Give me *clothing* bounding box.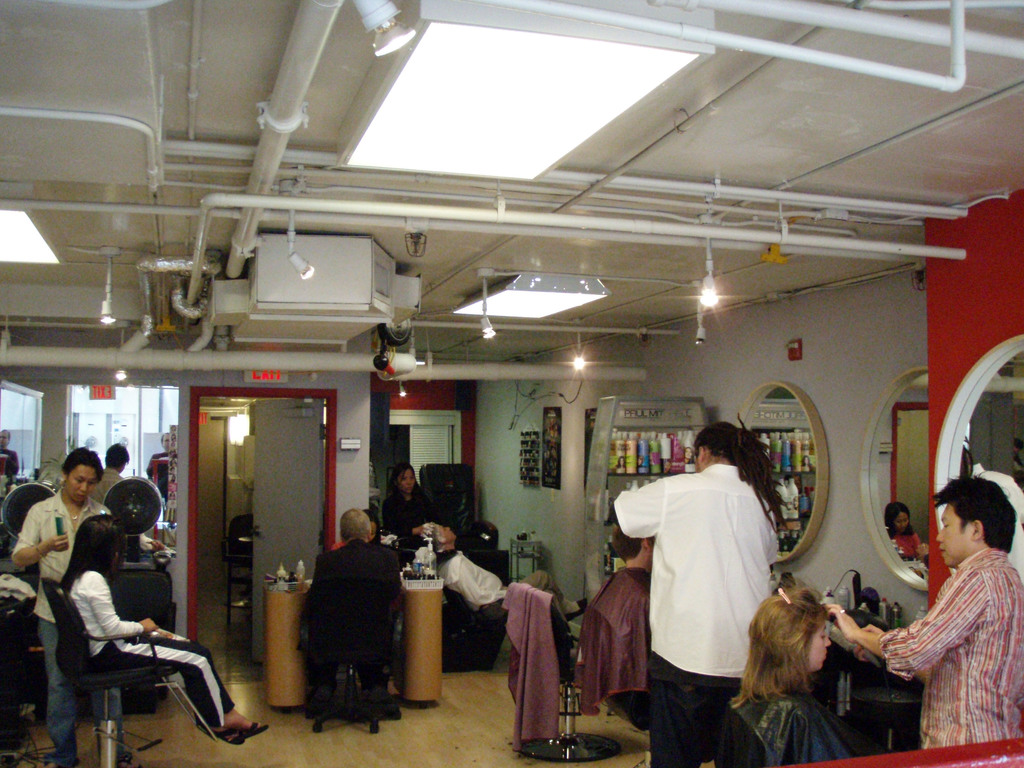
(left=384, top=490, right=438, bottom=552).
